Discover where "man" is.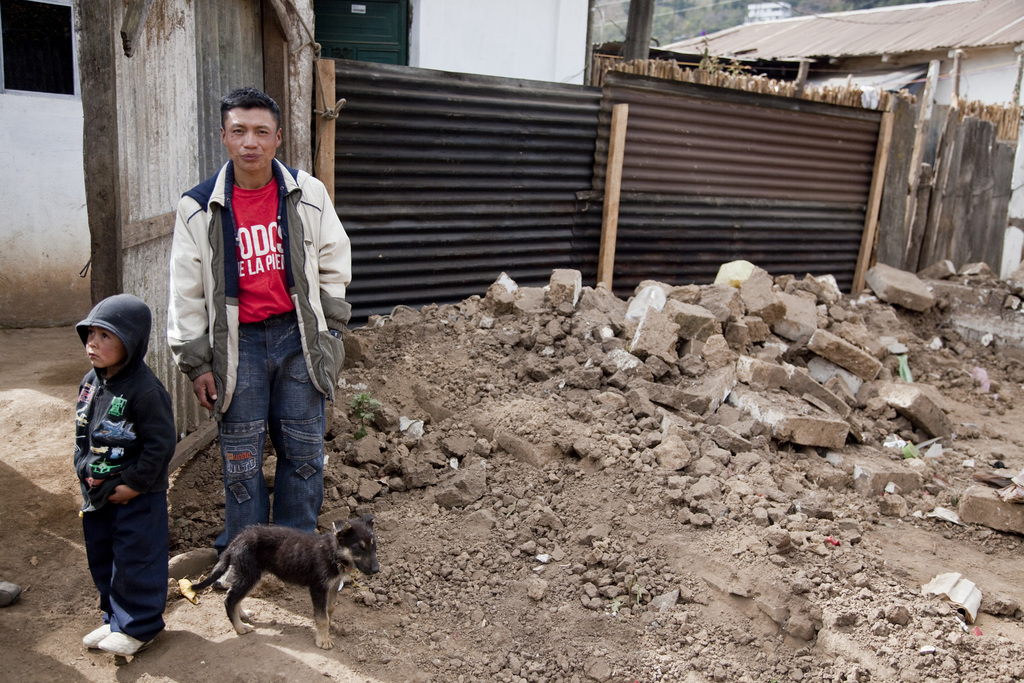
Discovered at bbox=[157, 97, 341, 568].
